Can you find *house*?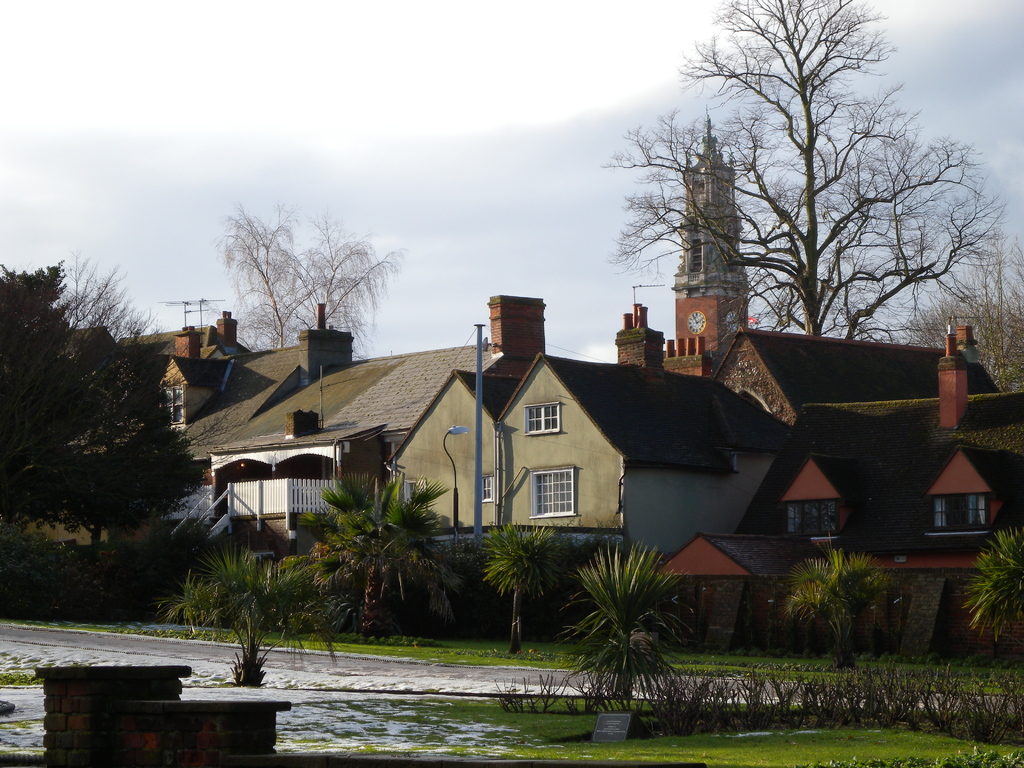
Yes, bounding box: [left=703, top=316, right=970, bottom=434].
